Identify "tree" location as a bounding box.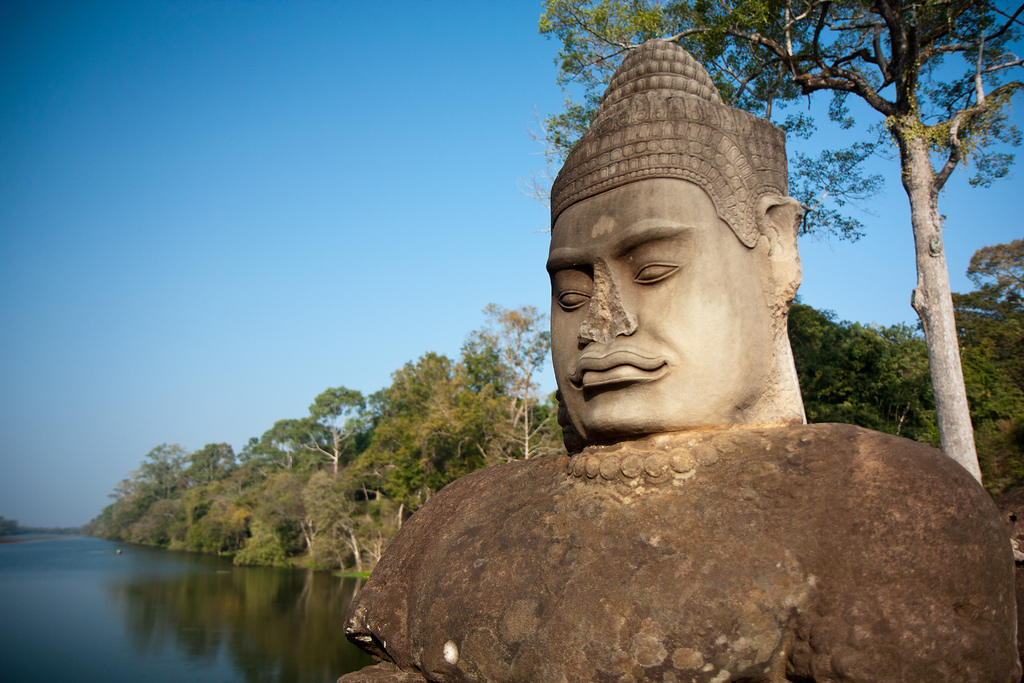
<region>188, 445, 236, 483</region>.
